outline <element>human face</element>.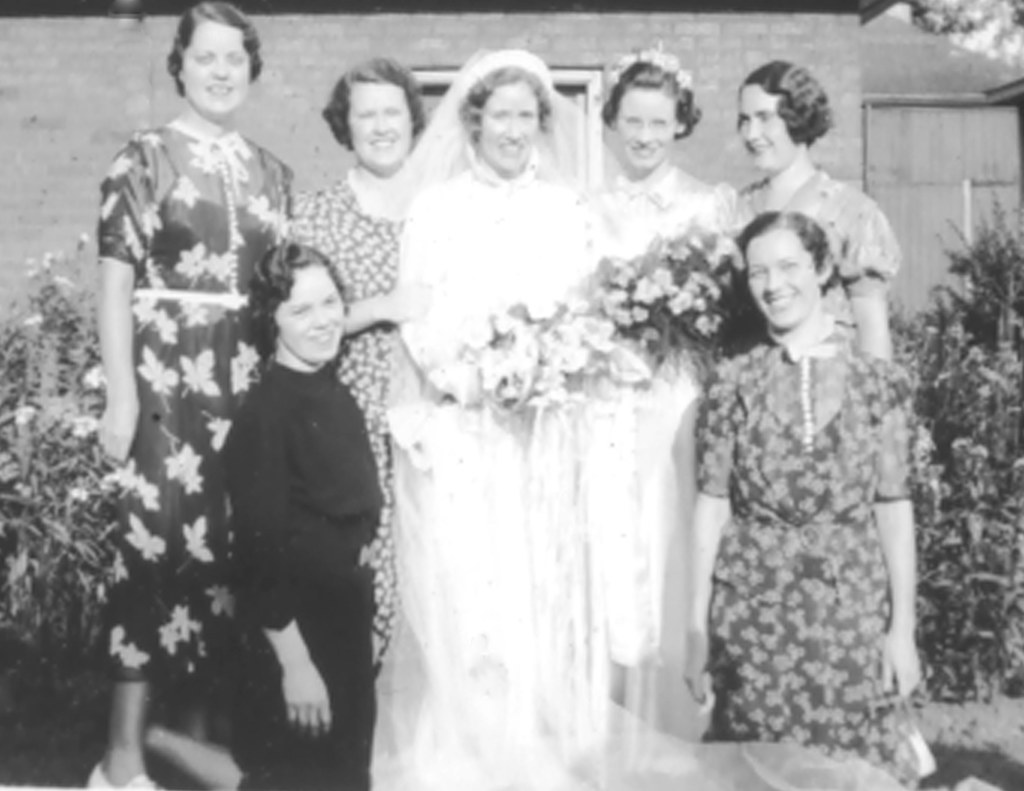
Outline: x1=179 y1=19 x2=252 y2=106.
